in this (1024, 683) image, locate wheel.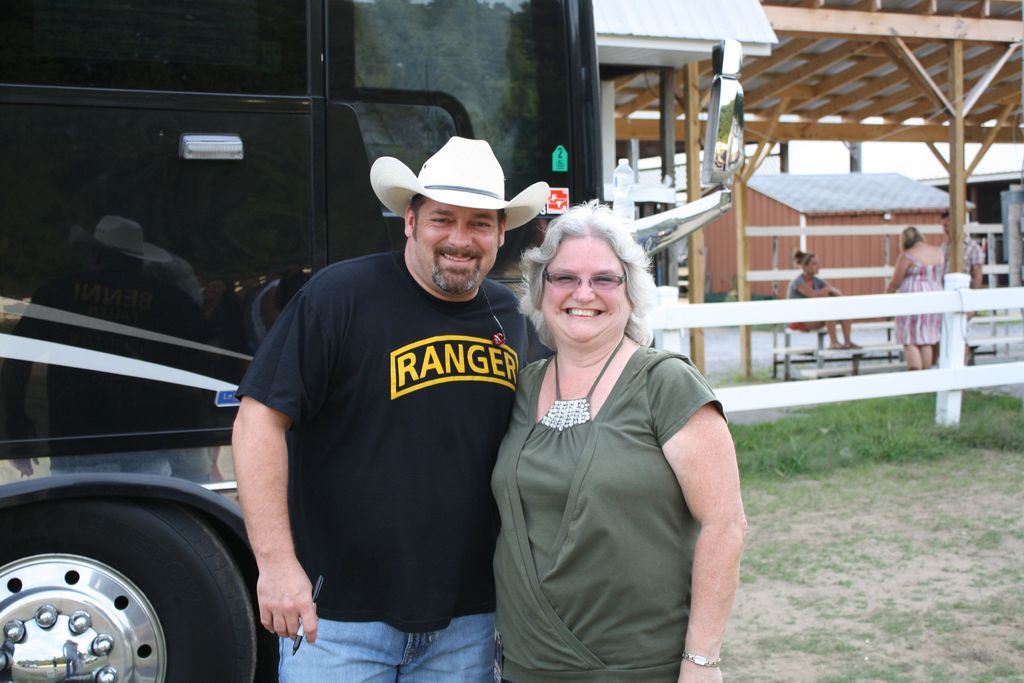
Bounding box: select_region(0, 492, 265, 682).
